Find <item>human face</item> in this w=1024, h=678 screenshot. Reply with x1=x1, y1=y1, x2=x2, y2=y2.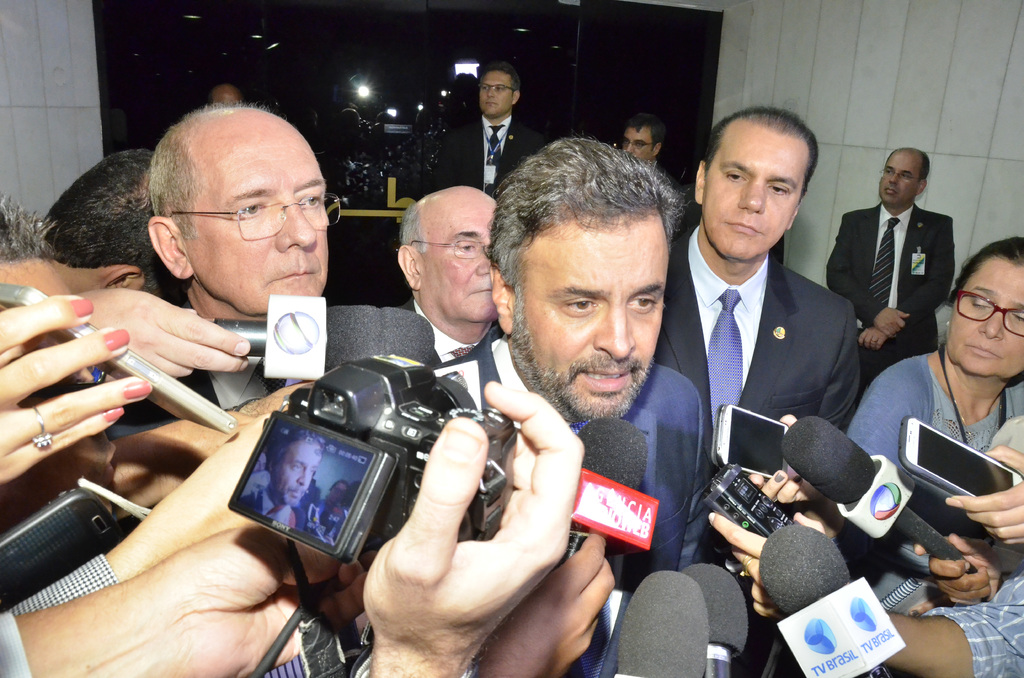
x1=196, y1=138, x2=341, y2=314.
